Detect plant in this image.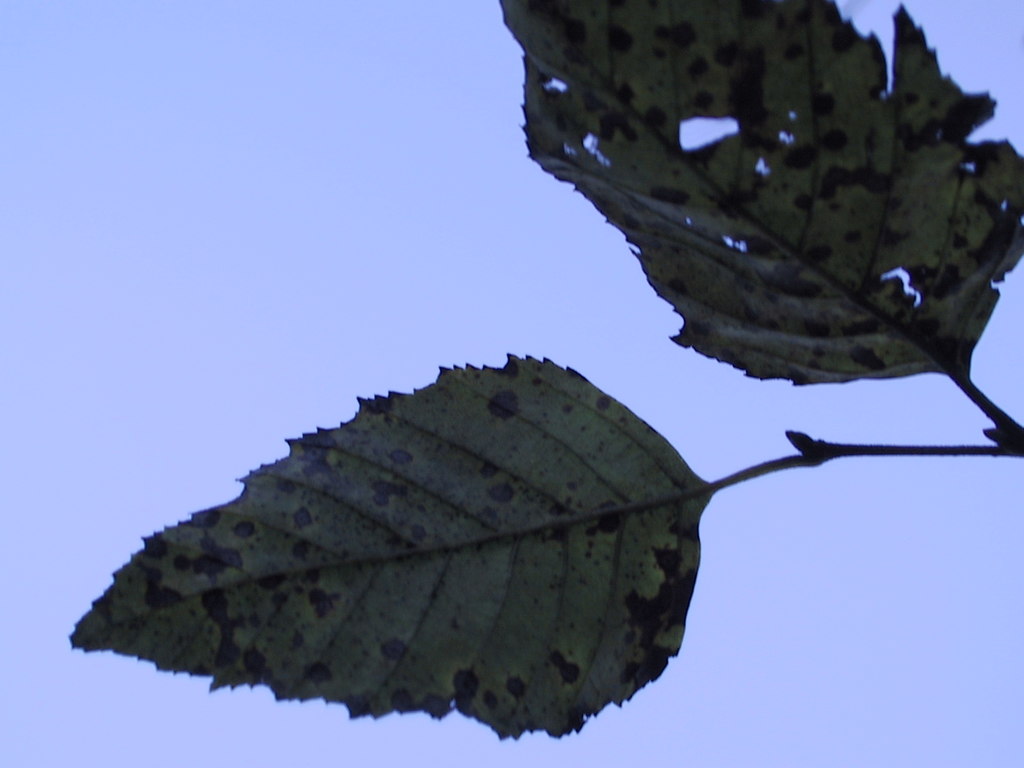
Detection: detection(92, 68, 1023, 758).
